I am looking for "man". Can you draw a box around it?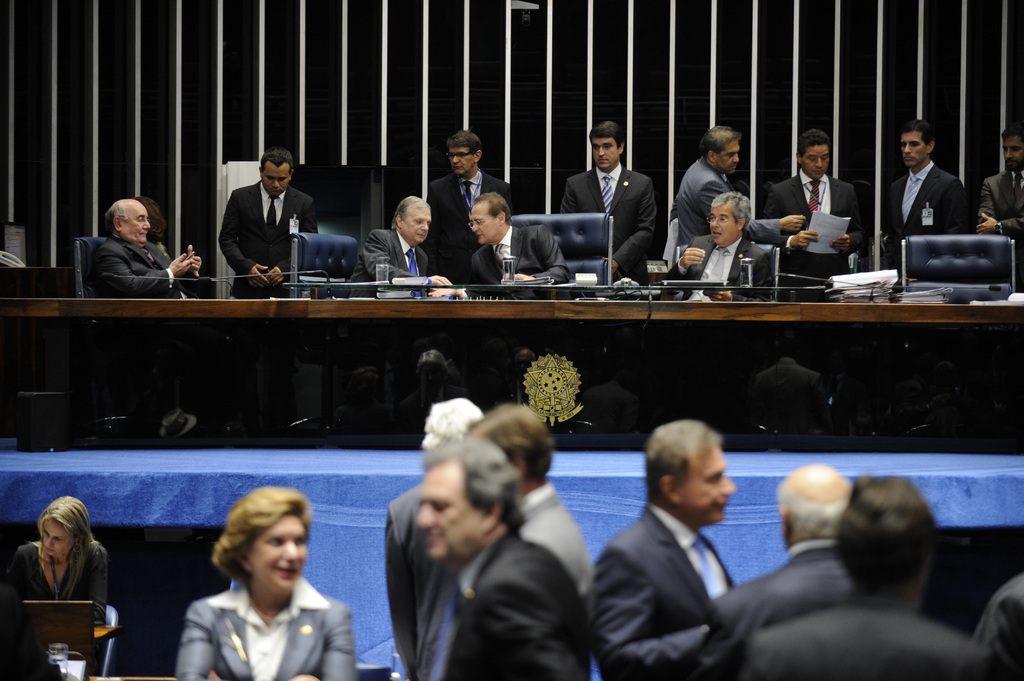
Sure, the bounding box is BBox(744, 472, 1003, 680).
